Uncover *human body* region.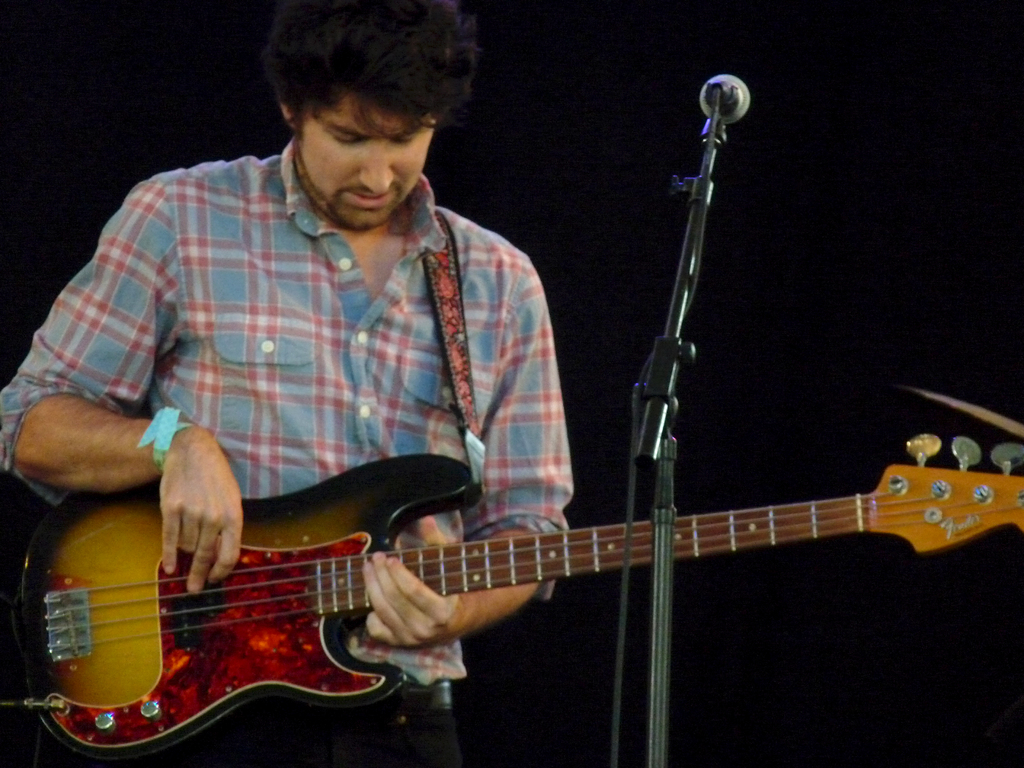
Uncovered: {"x1": 0, "y1": 1, "x2": 576, "y2": 767}.
